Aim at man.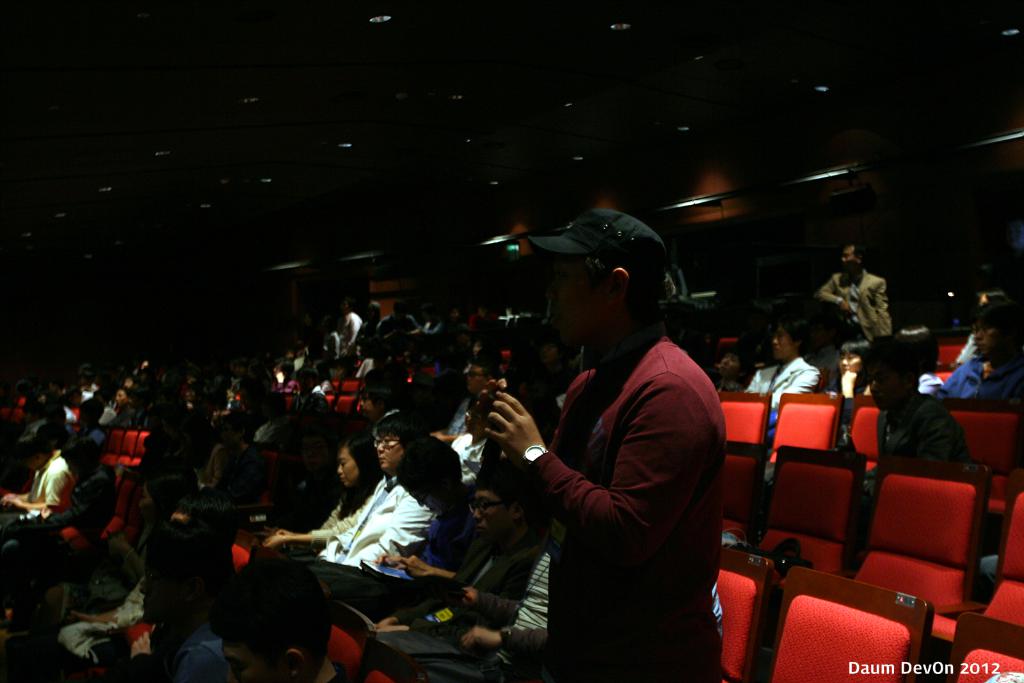
Aimed at <bbox>369, 451, 553, 650</bbox>.
